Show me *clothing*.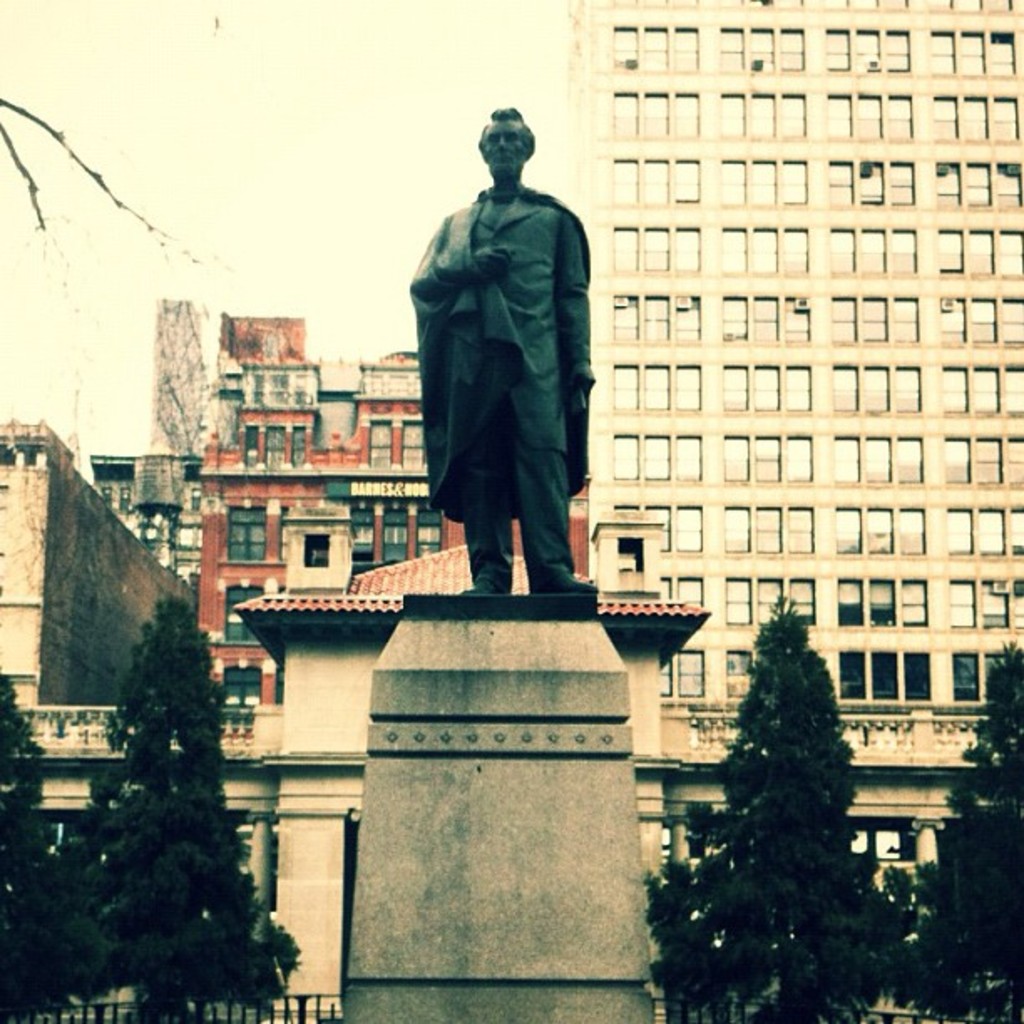
*clothing* is here: box=[393, 129, 607, 581].
